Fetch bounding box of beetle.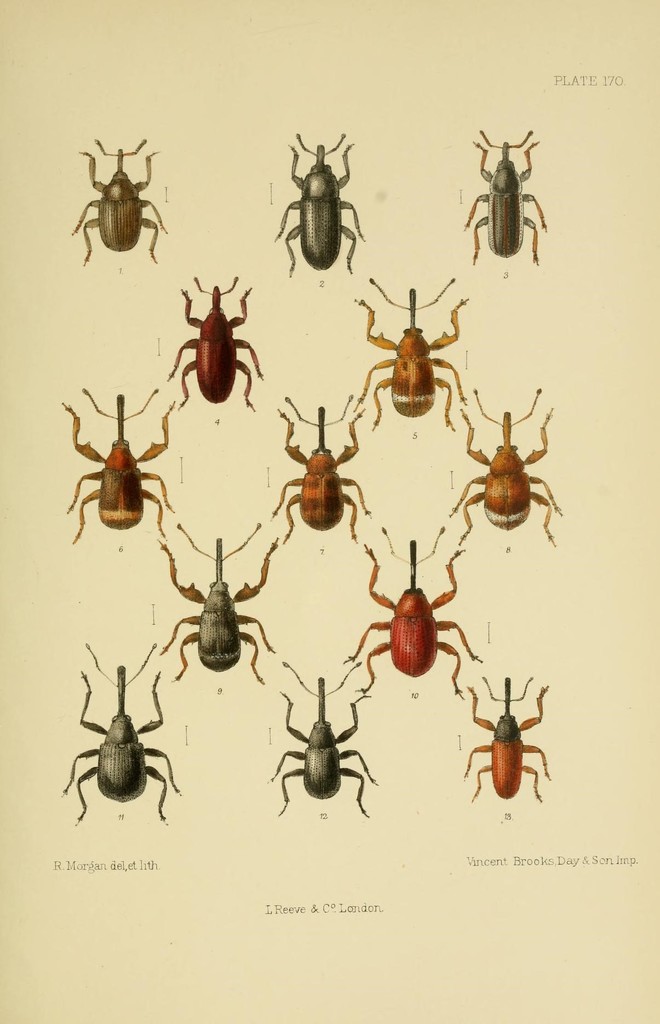
Bbox: detection(163, 280, 273, 409).
